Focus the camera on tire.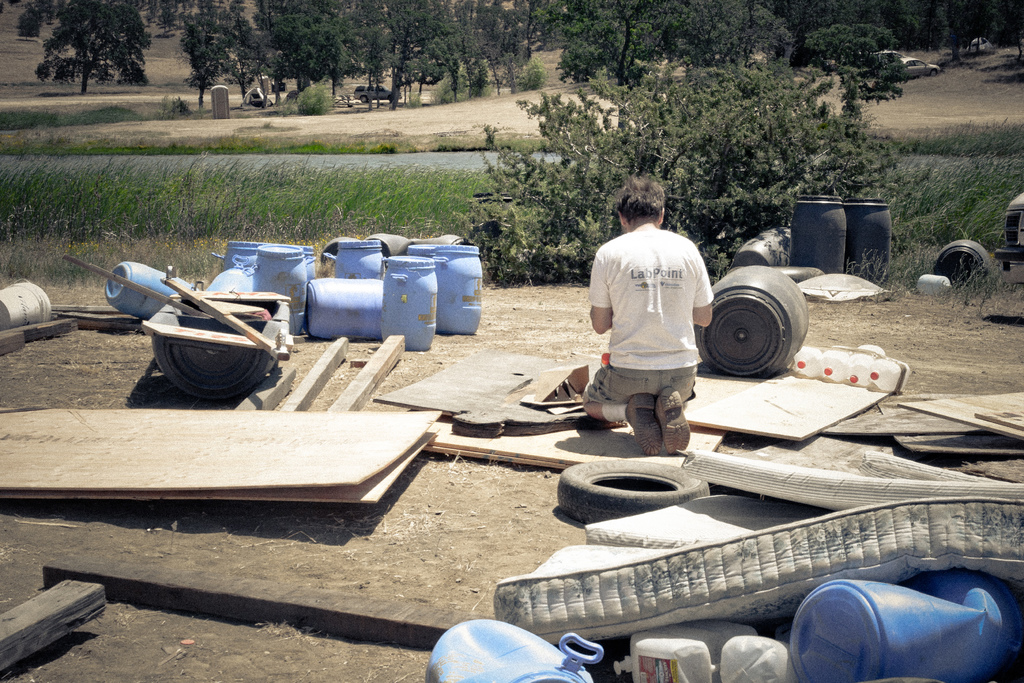
Focus region: 556 457 713 523.
